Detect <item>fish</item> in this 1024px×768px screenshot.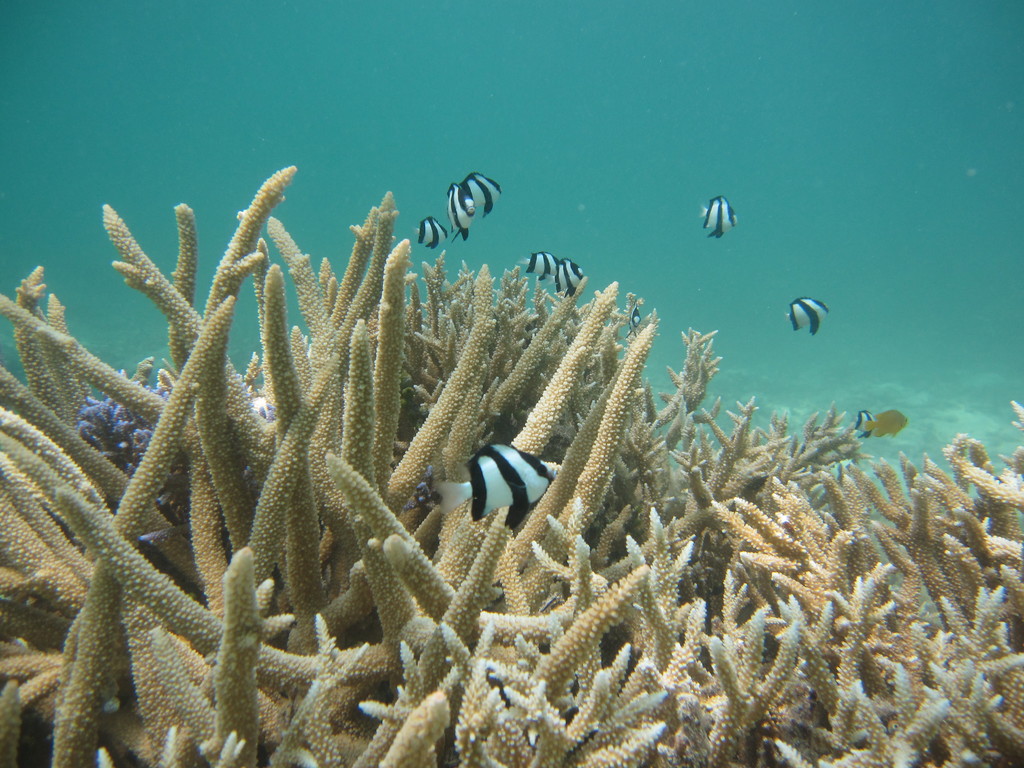
Detection: (697, 197, 740, 241).
